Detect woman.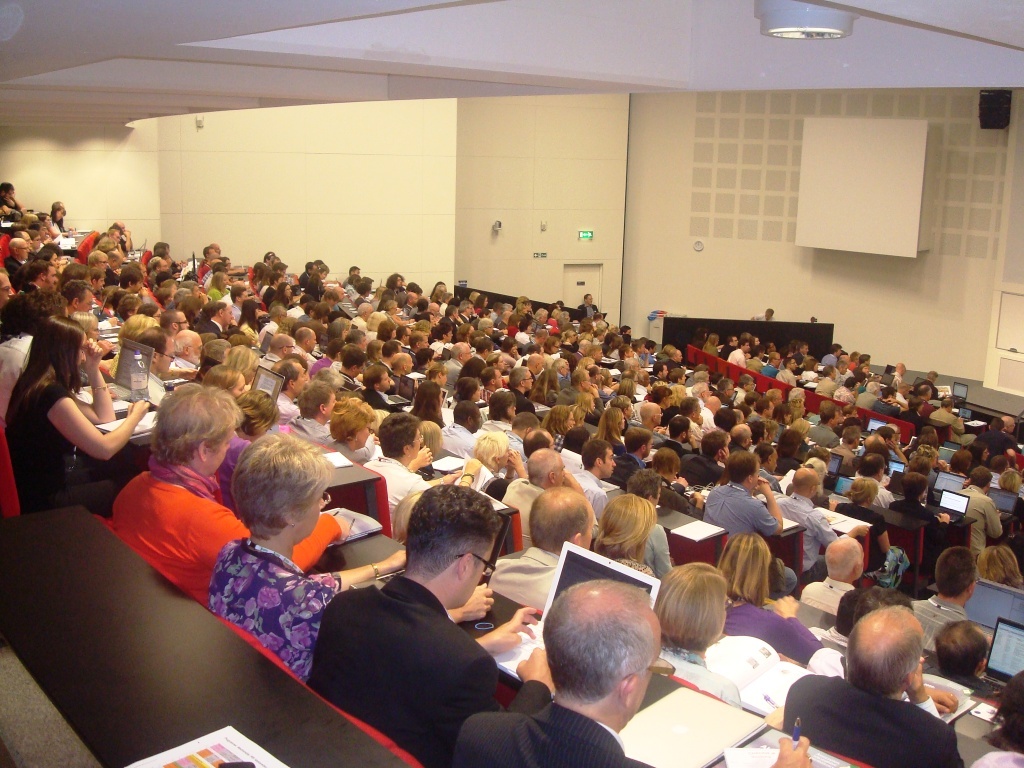
Detected at l=216, t=427, r=494, b=682.
